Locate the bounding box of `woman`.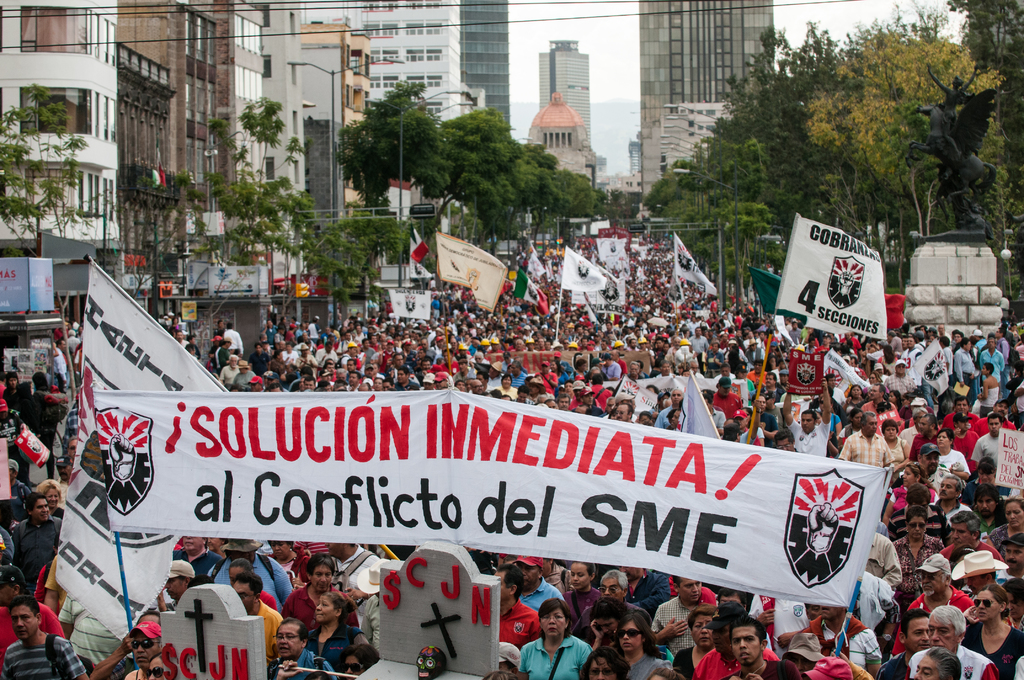
Bounding box: x1=610 y1=608 x2=667 y2=679.
